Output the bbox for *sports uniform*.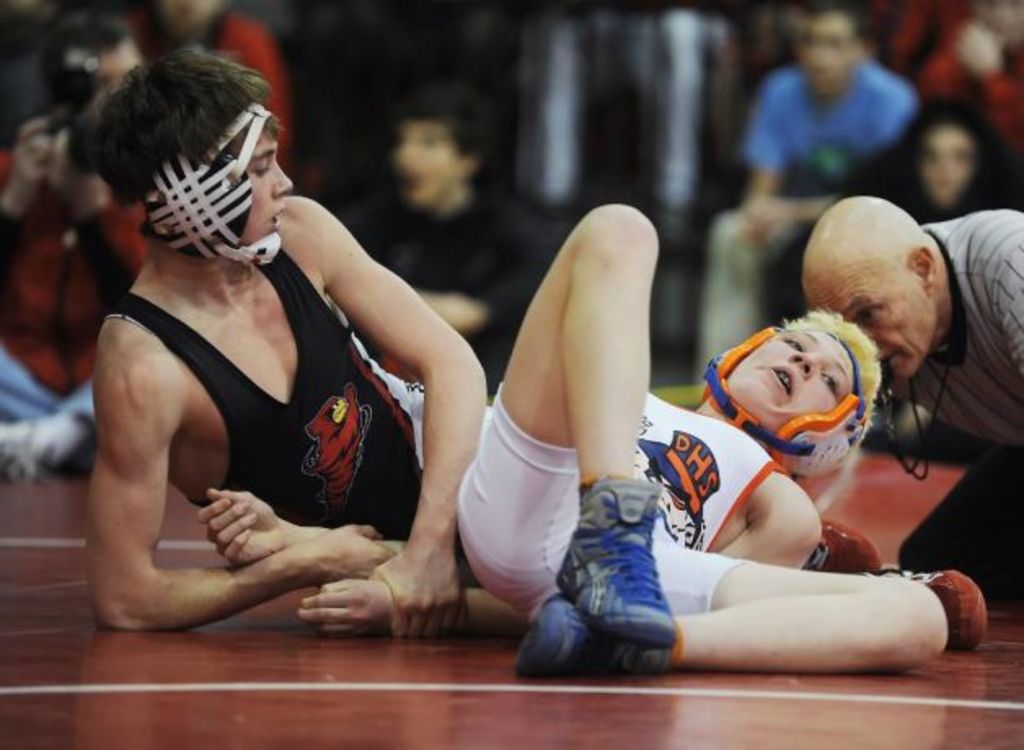
BBox(39, 139, 497, 672).
